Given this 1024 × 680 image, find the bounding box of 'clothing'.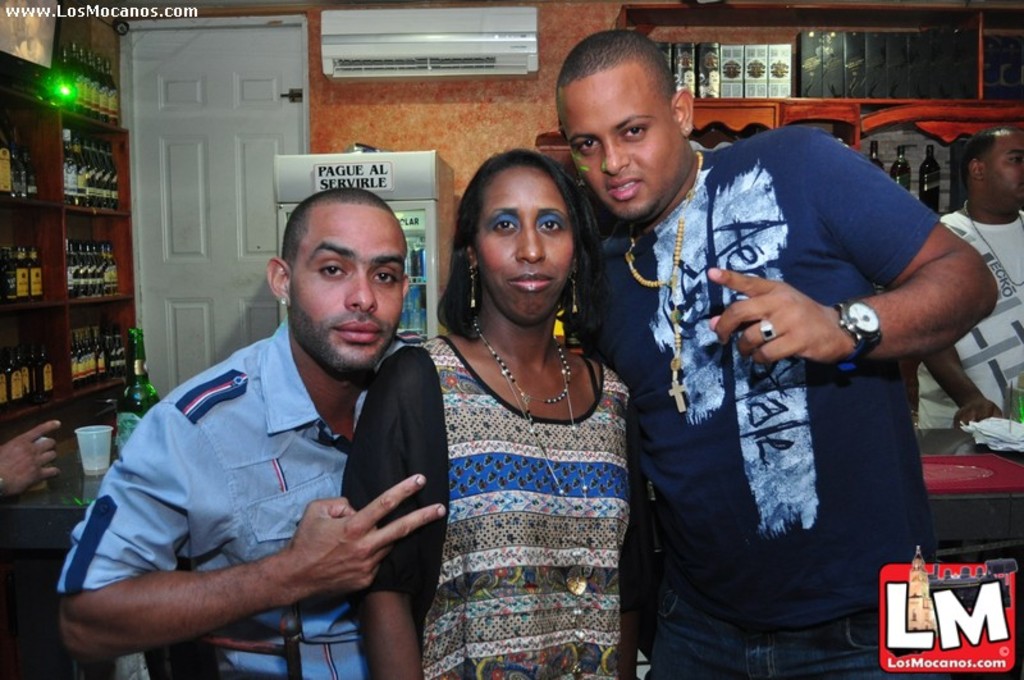
595,127,937,679.
